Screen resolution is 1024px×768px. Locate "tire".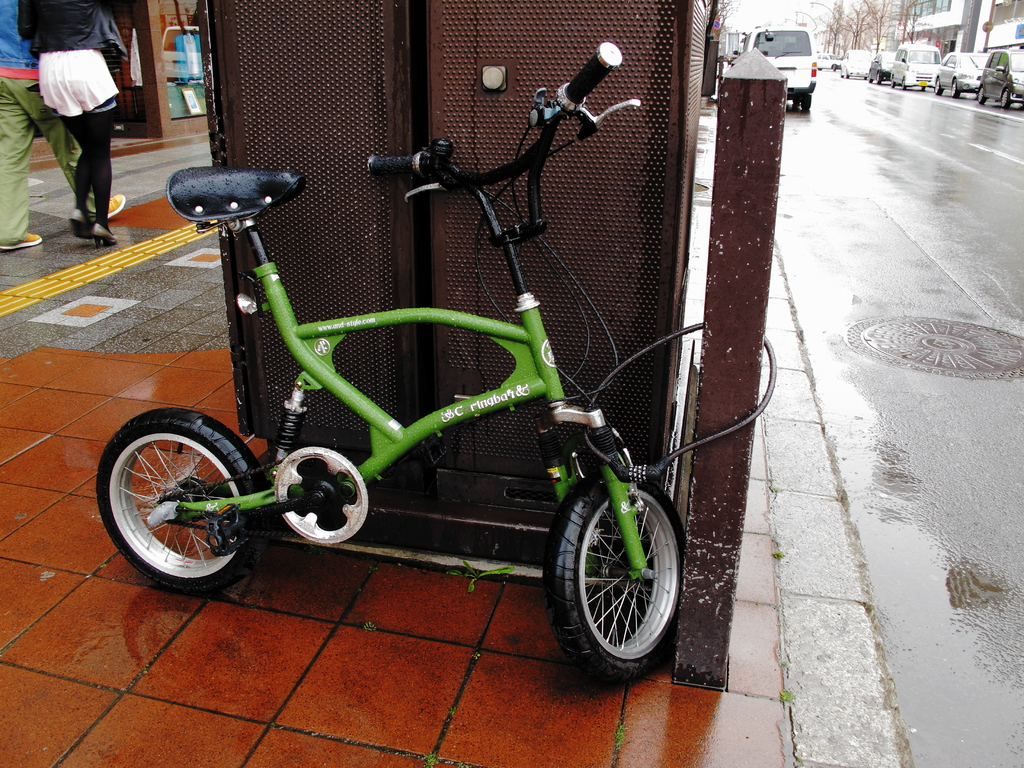
box=[891, 68, 894, 86].
